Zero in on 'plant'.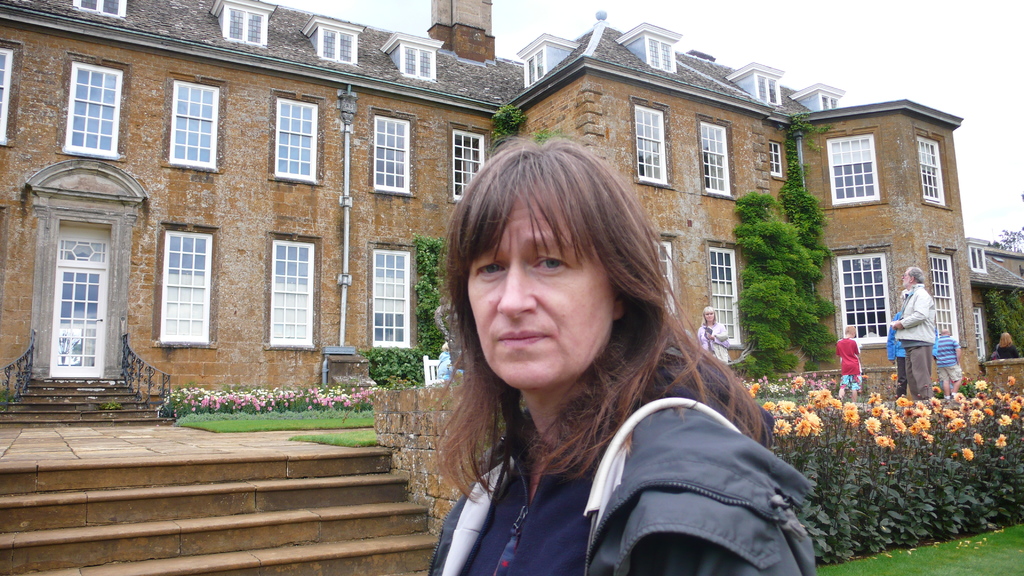
Zeroed in: pyautogui.locateOnScreen(536, 128, 561, 145).
